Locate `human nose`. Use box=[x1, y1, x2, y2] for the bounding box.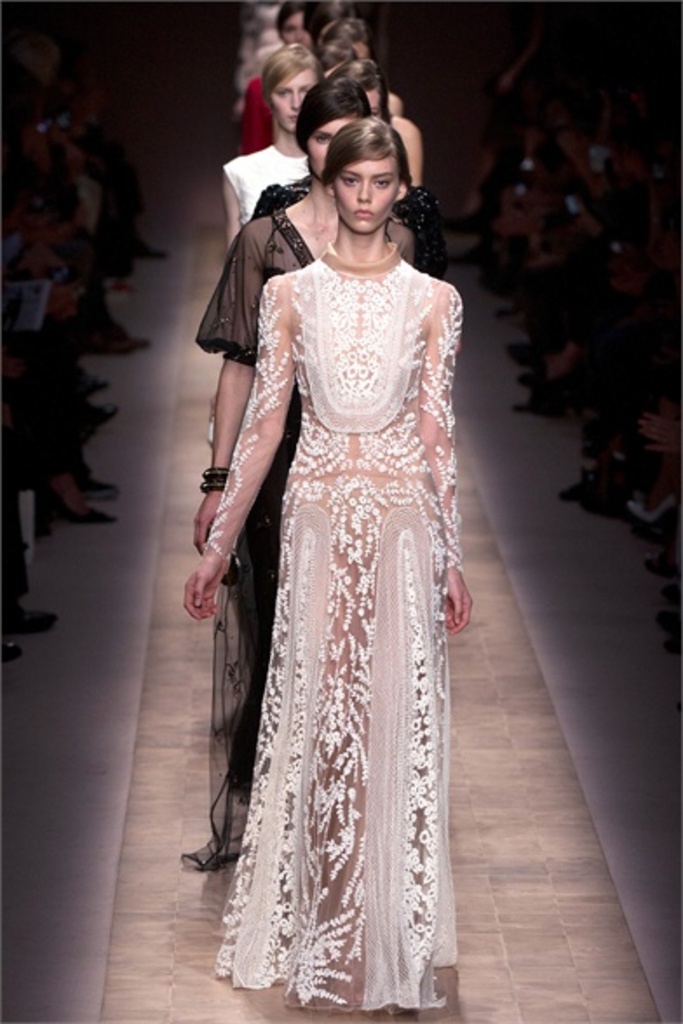
box=[355, 179, 375, 205].
